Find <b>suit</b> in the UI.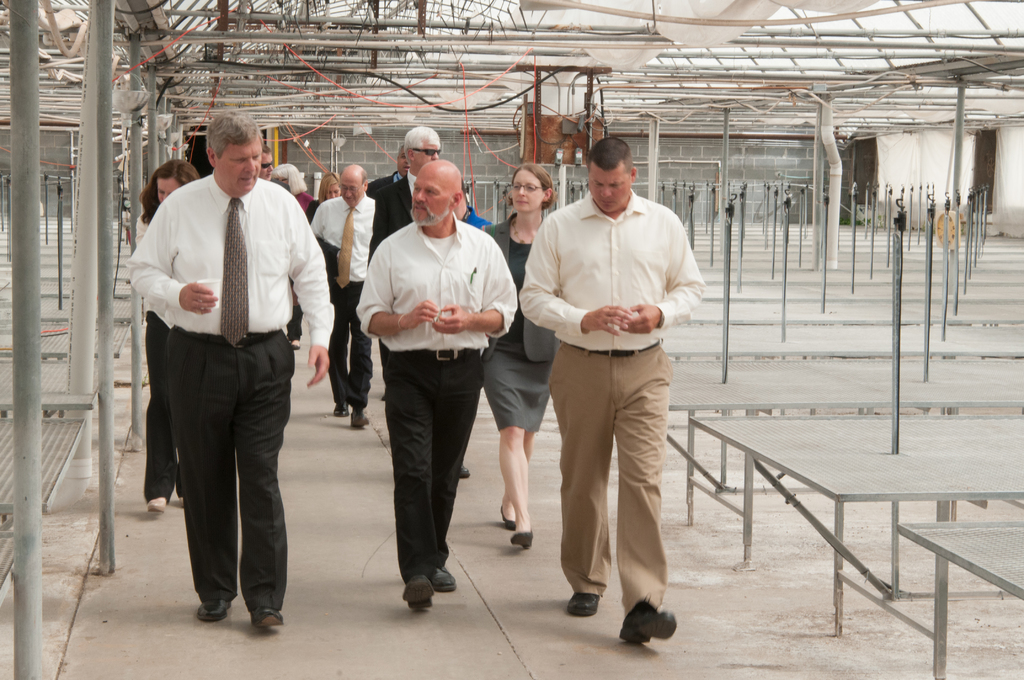
UI element at [482,218,561,364].
